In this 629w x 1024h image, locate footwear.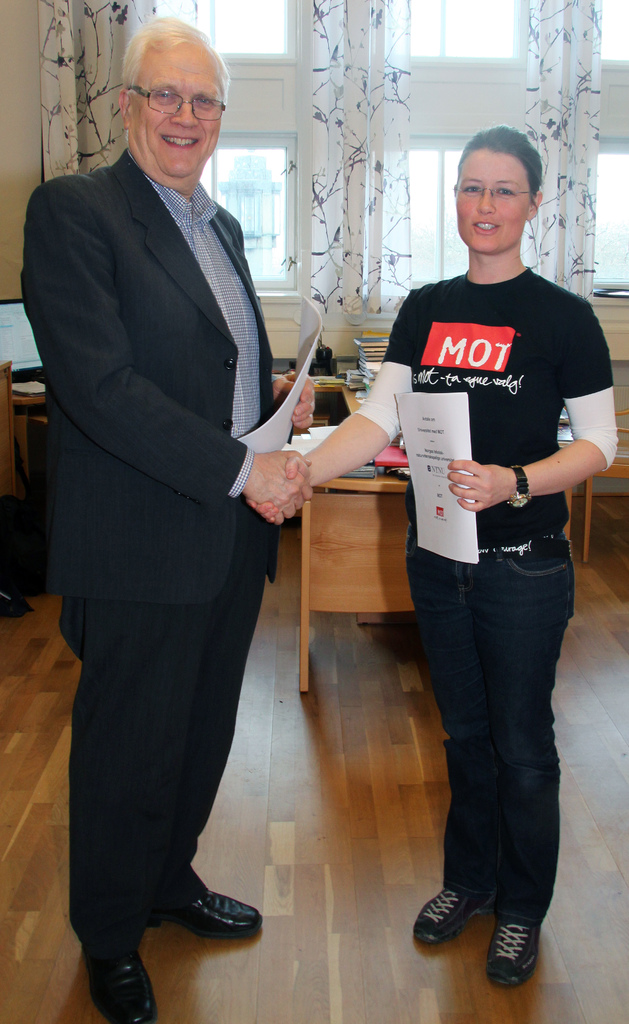
Bounding box: crop(152, 884, 265, 937).
